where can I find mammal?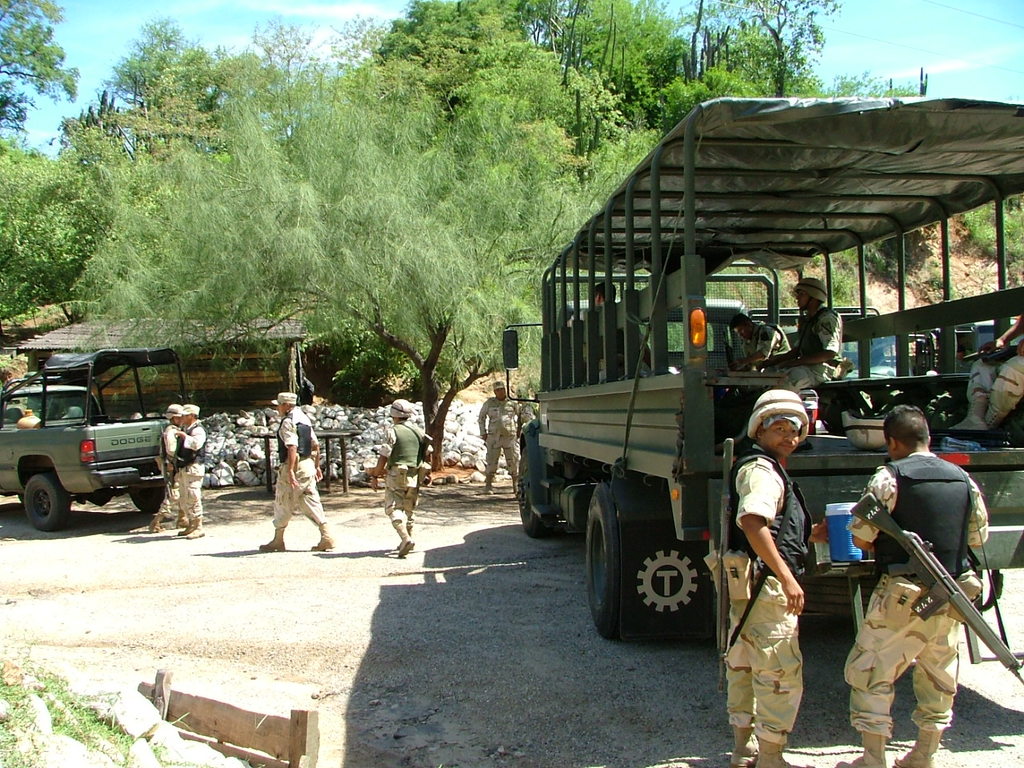
You can find it at BBox(730, 312, 790, 369).
